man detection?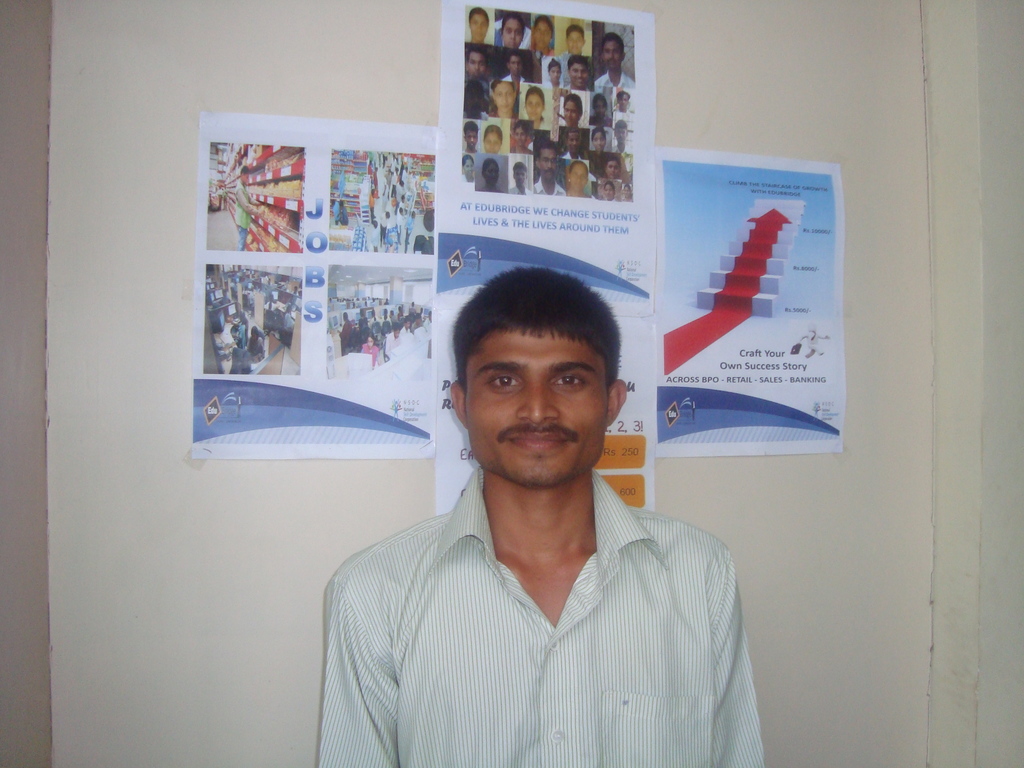
[530,141,566,197]
